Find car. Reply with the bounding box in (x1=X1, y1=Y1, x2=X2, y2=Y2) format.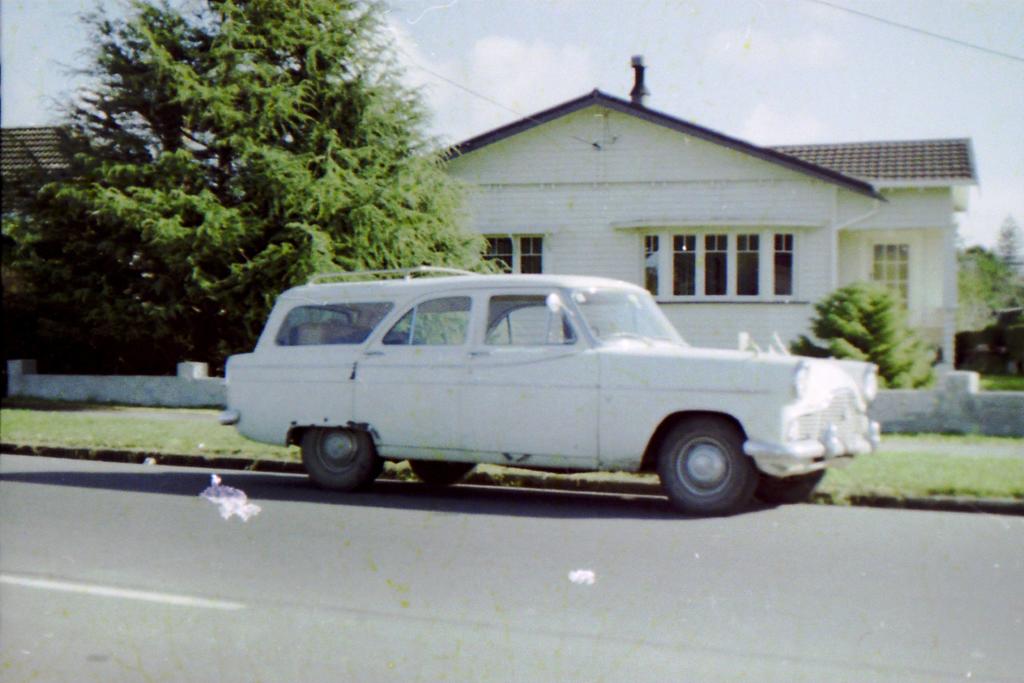
(x1=200, y1=268, x2=866, y2=514).
